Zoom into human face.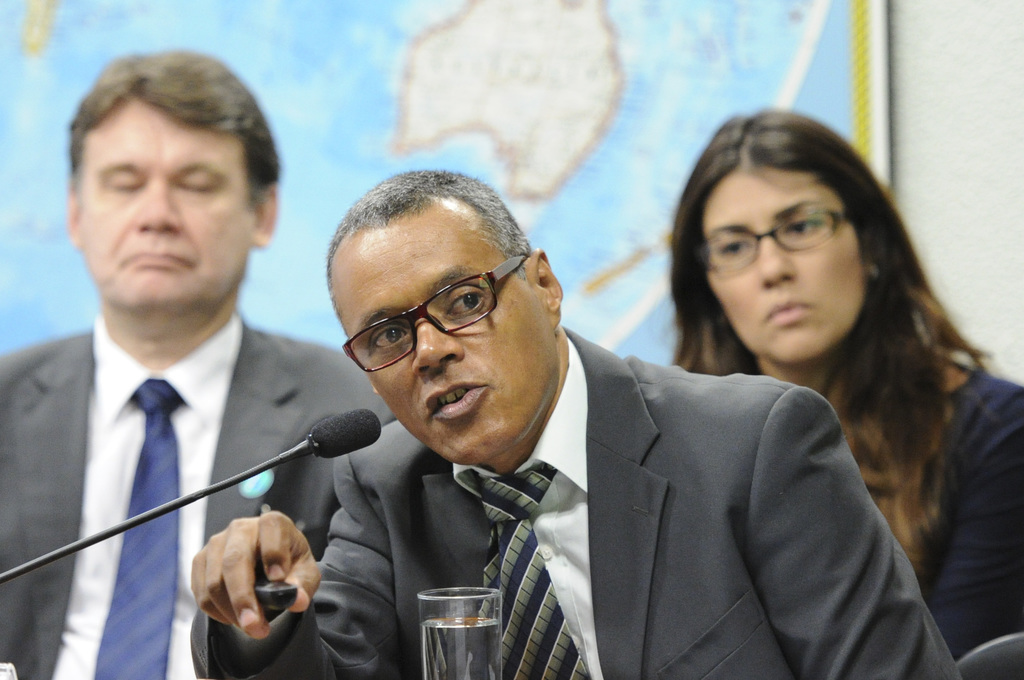
Zoom target: box=[701, 165, 867, 362].
